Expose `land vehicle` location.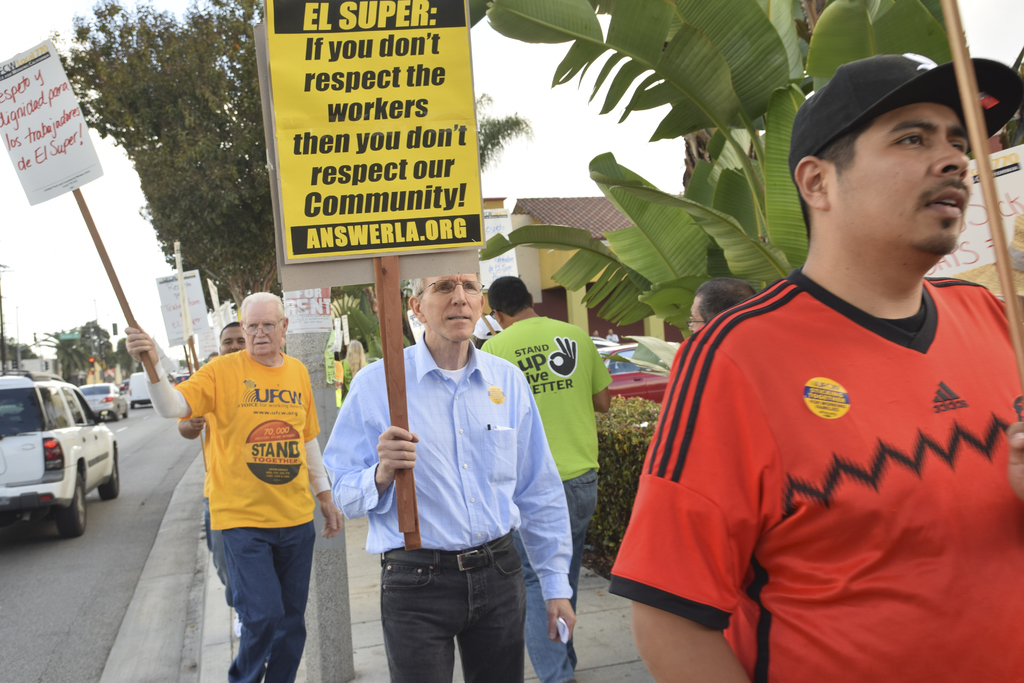
Exposed at 625/332/667/365.
